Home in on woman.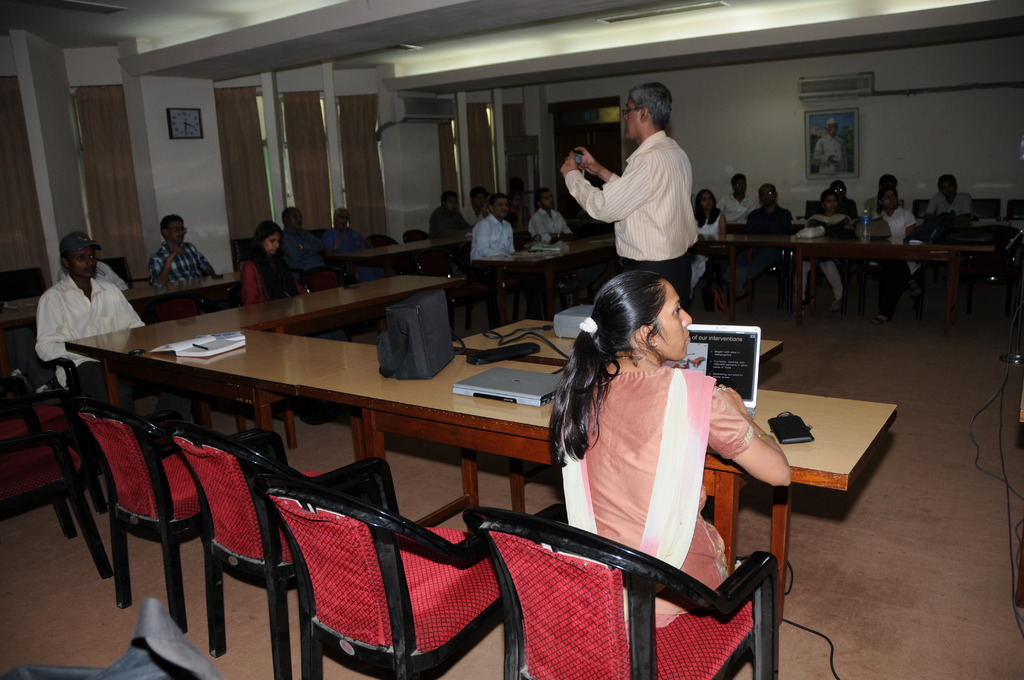
Homed in at (x1=243, y1=219, x2=306, y2=312).
